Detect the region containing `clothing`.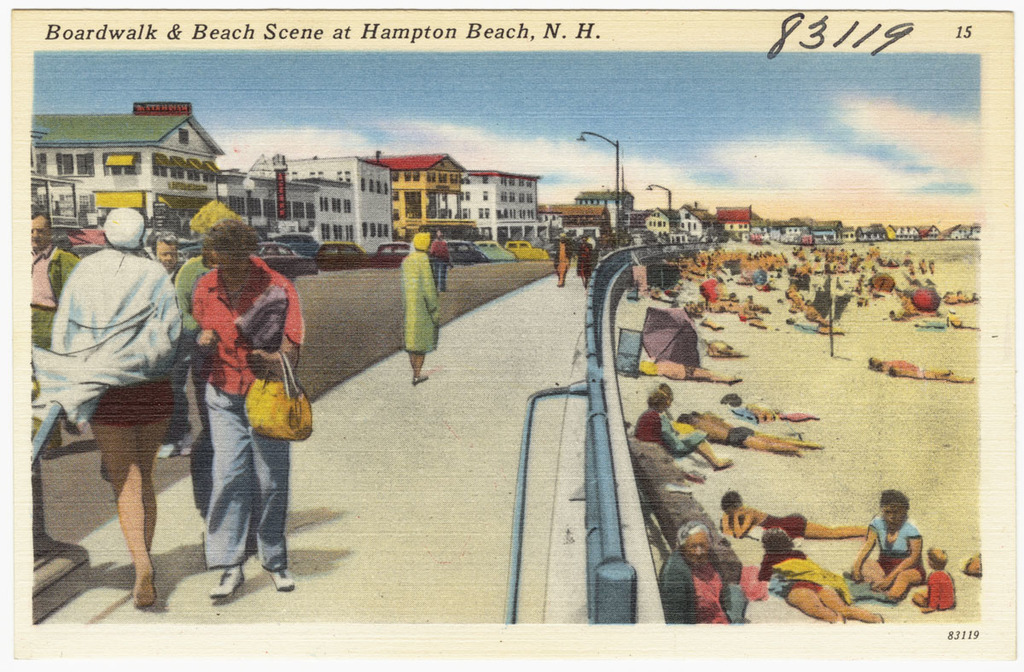
203,265,306,569.
